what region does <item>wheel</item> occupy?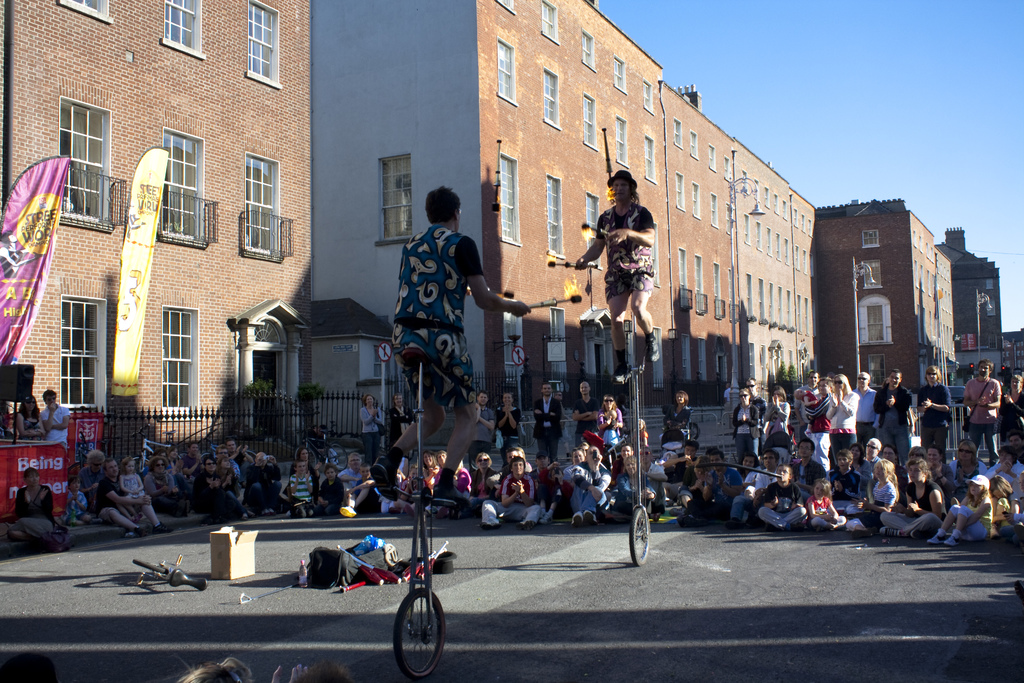
176, 450, 189, 463.
